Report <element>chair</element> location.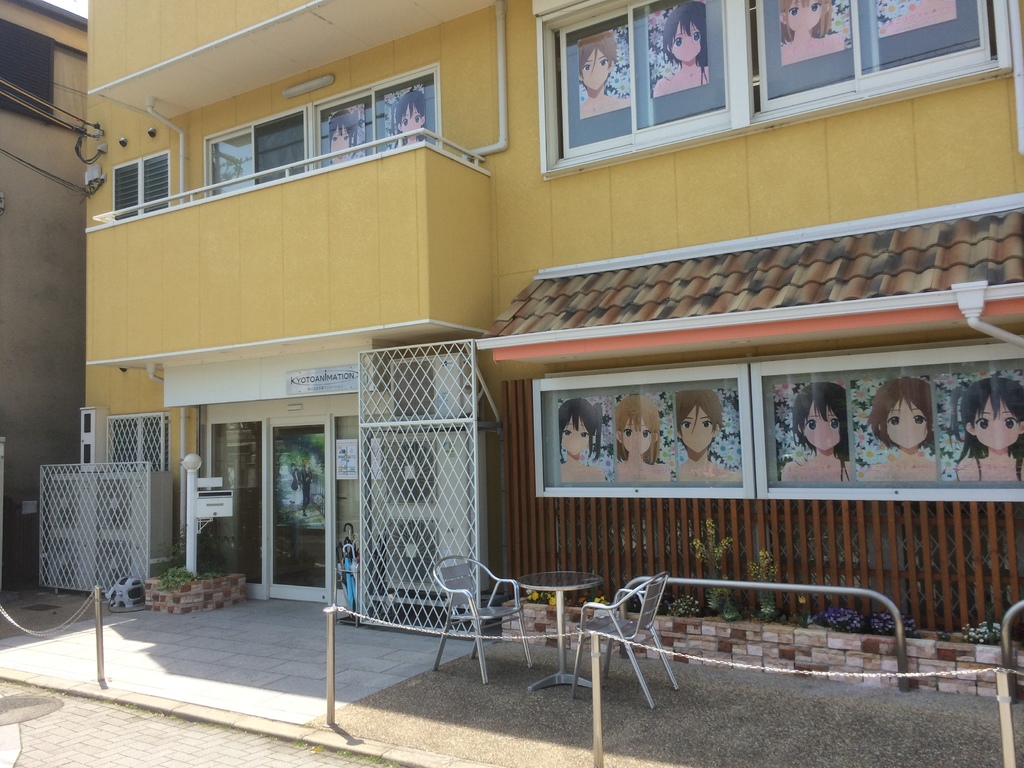
Report: {"left": 586, "top": 581, "right": 684, "bottom": 715}.
